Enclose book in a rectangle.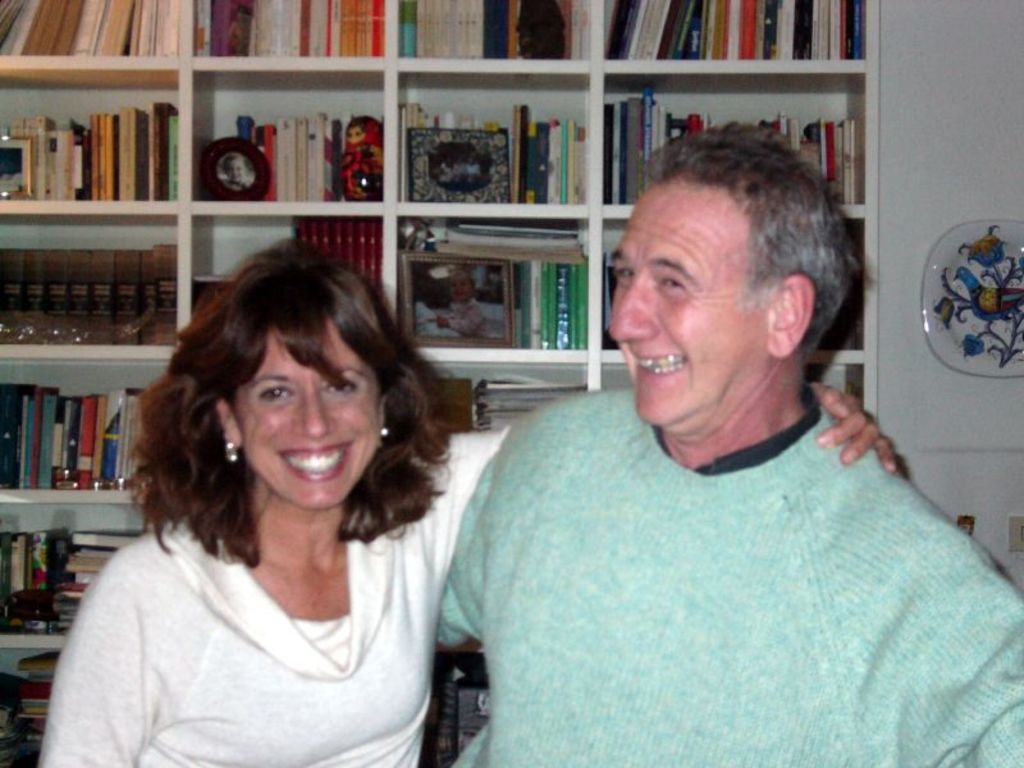
bbox=(38, 387, 59, 488).
